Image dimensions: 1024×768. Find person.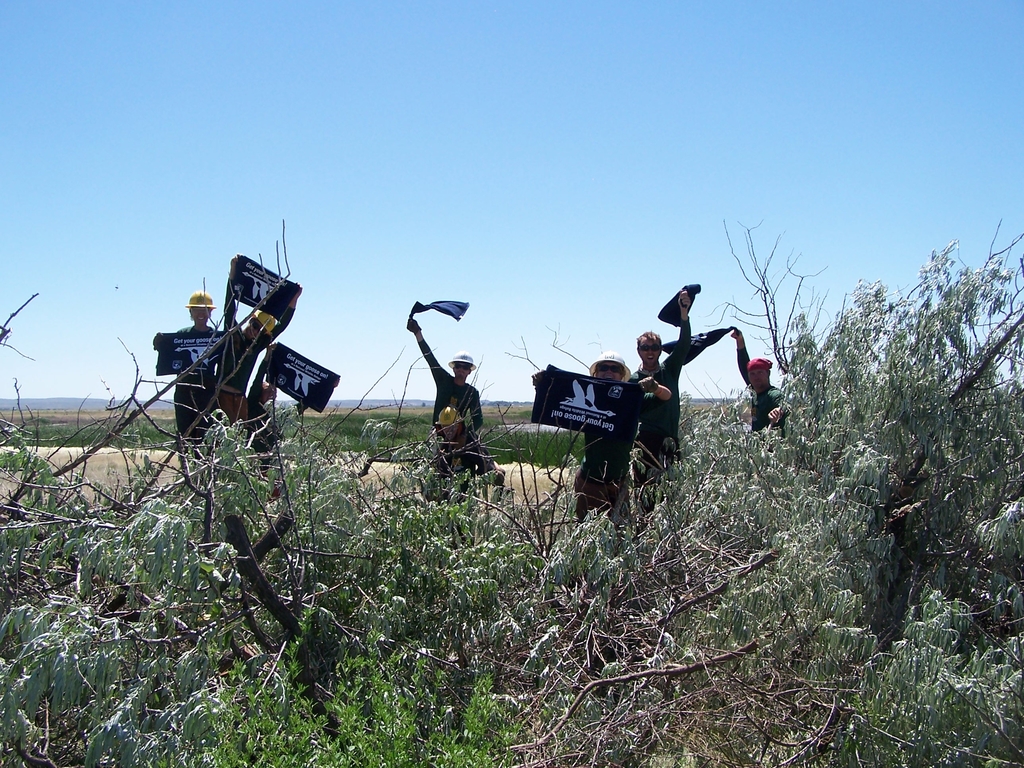
(436,403,522,547).
